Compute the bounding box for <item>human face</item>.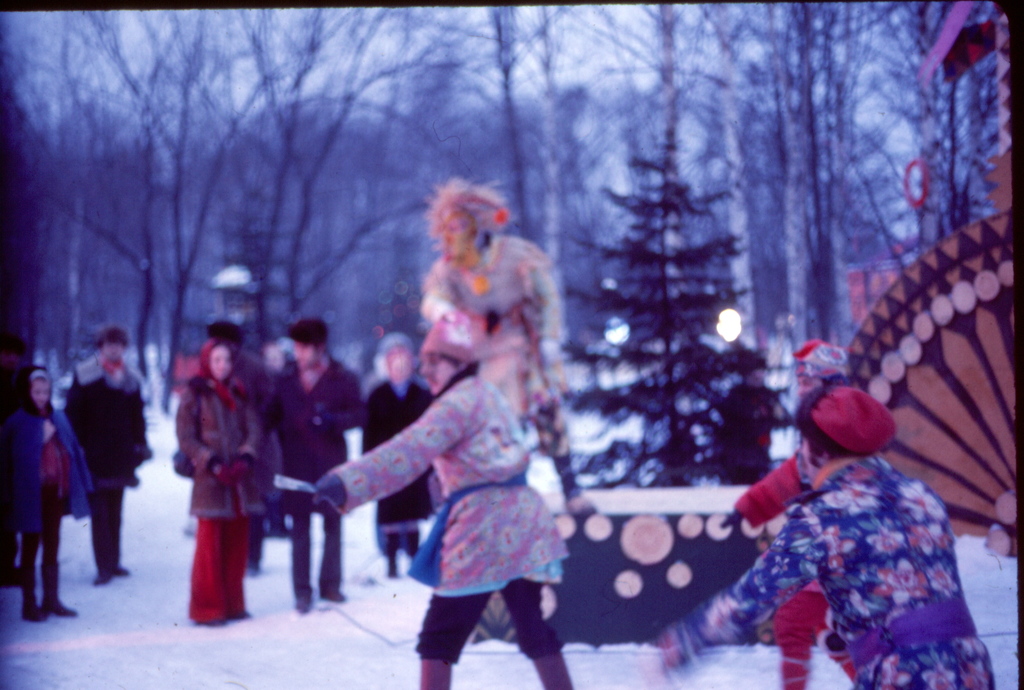
detection(31, 381, 54, 409).
